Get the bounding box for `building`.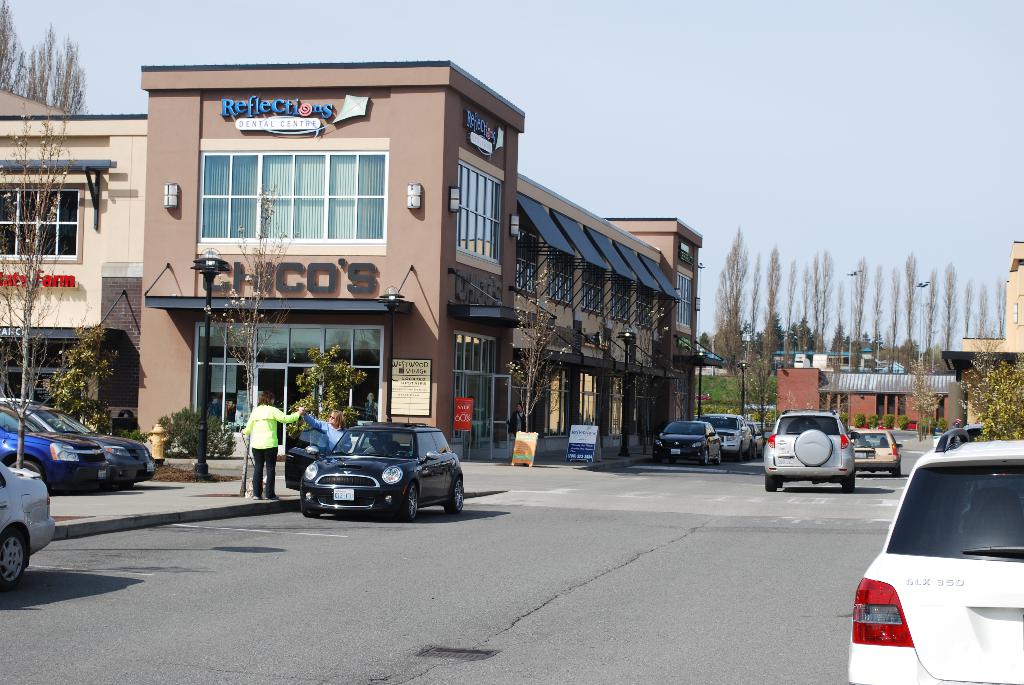
x1=774, y1=359, x2=957, y2=430.
